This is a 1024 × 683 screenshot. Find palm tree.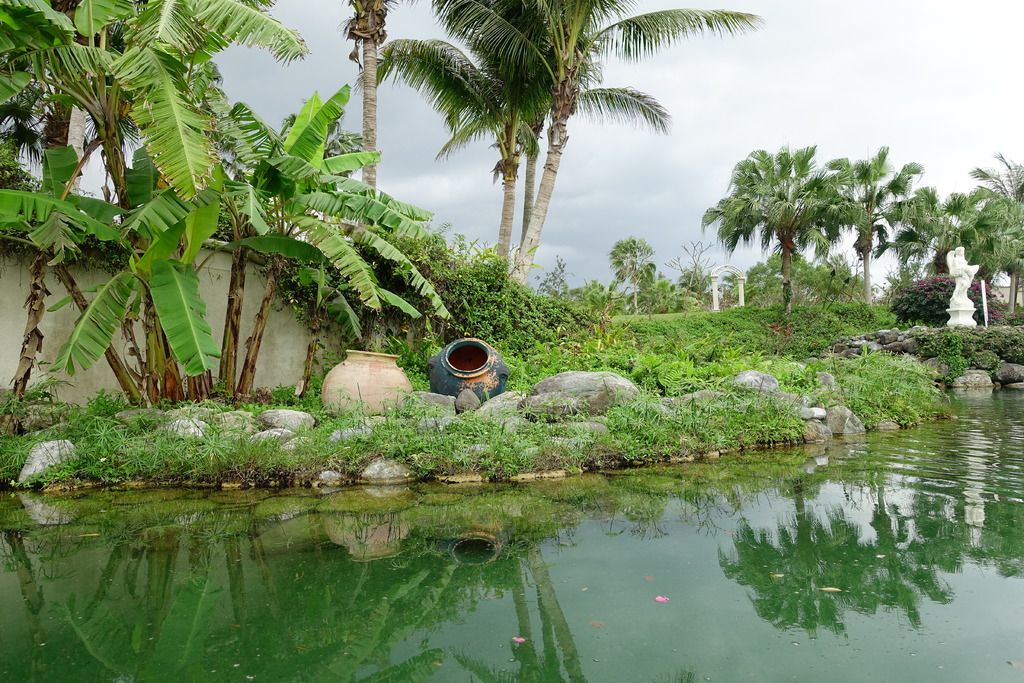
Bounding box: region(890, 185, 964, 284).
